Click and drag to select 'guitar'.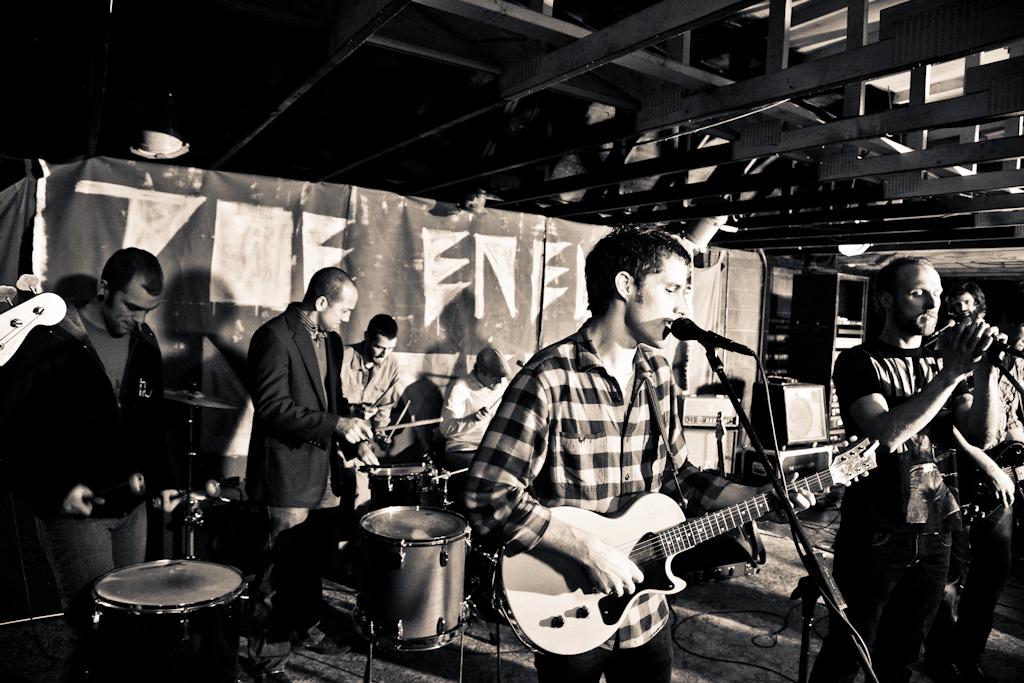
Selection: (x1=490, y1=429, x2=898, y2=661).
